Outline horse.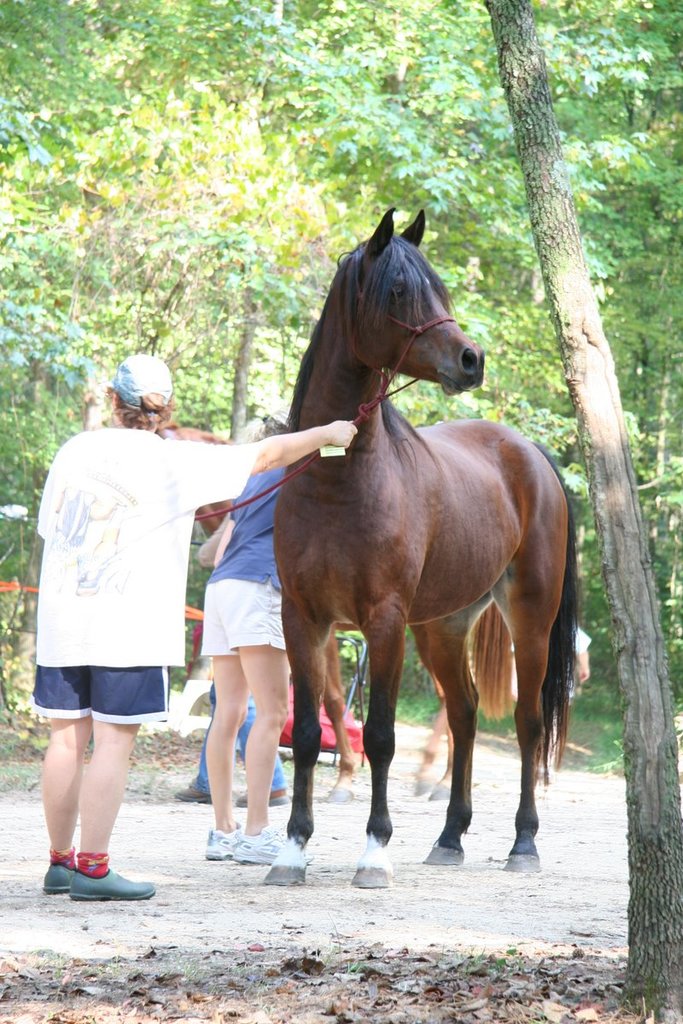
Outline: {"x1": 270, "y1": 201, "x2": 579, "y2": 886}.
